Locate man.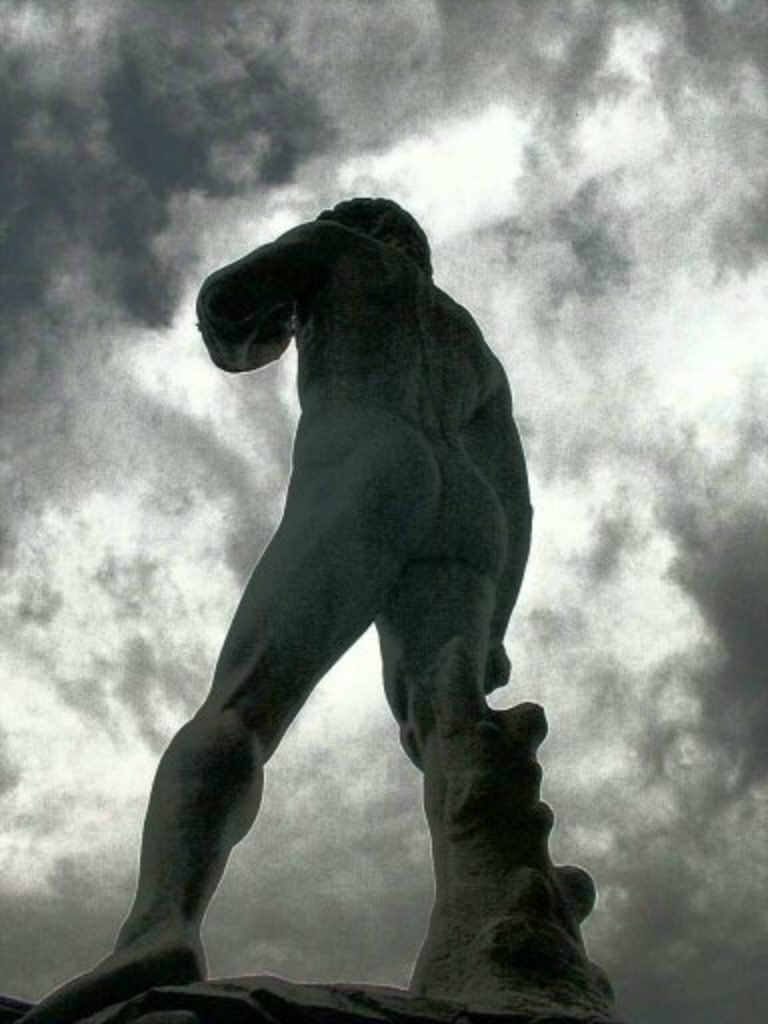
Bounding box: detection(108, 164, 564, 1023).
